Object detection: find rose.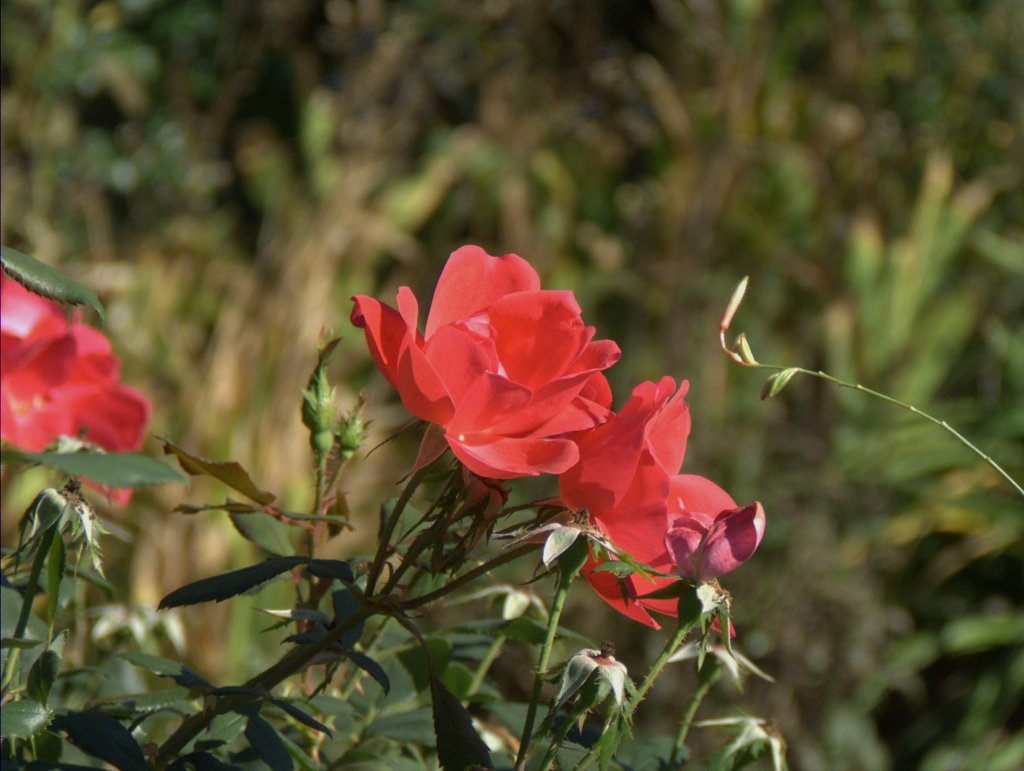
0/278/149/506.
